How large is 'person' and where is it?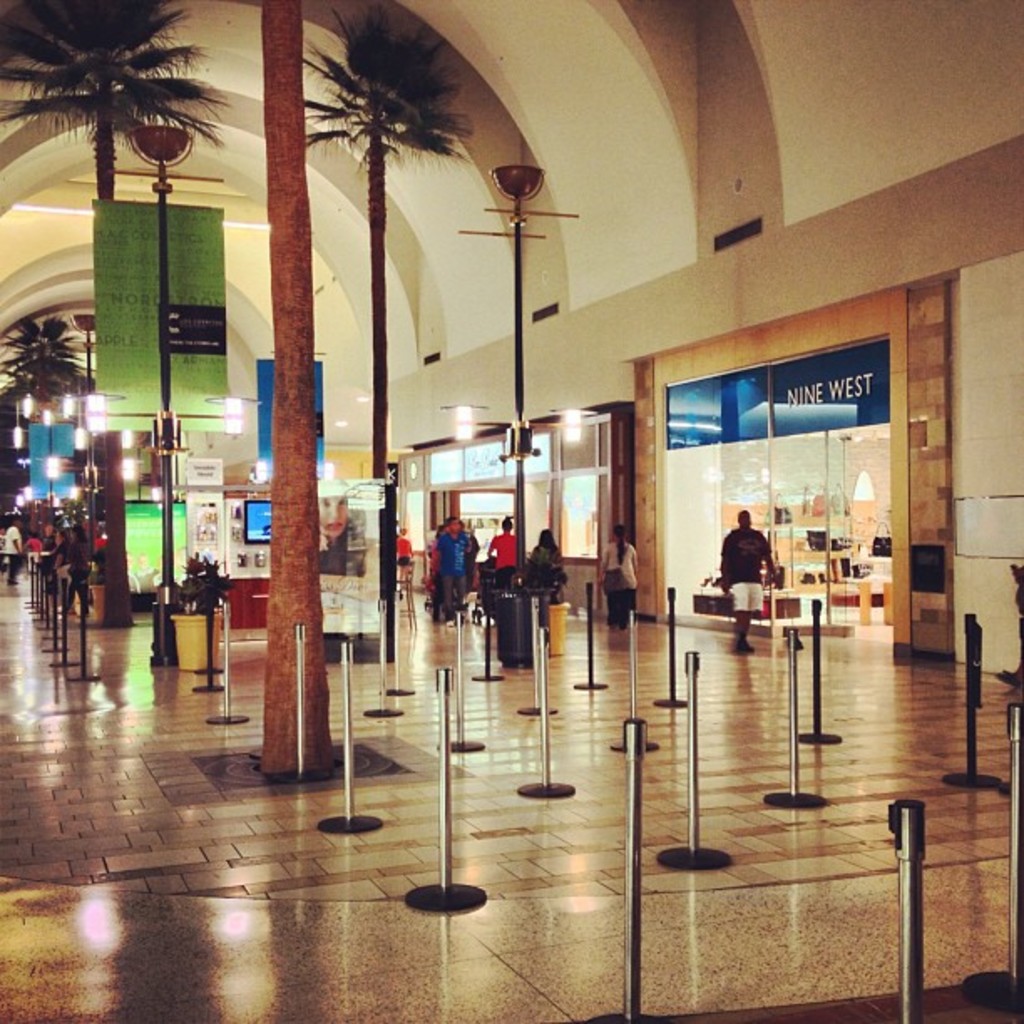
Bounding box: pyautogui.locateOnScreen(3, 520, 28, 572).
